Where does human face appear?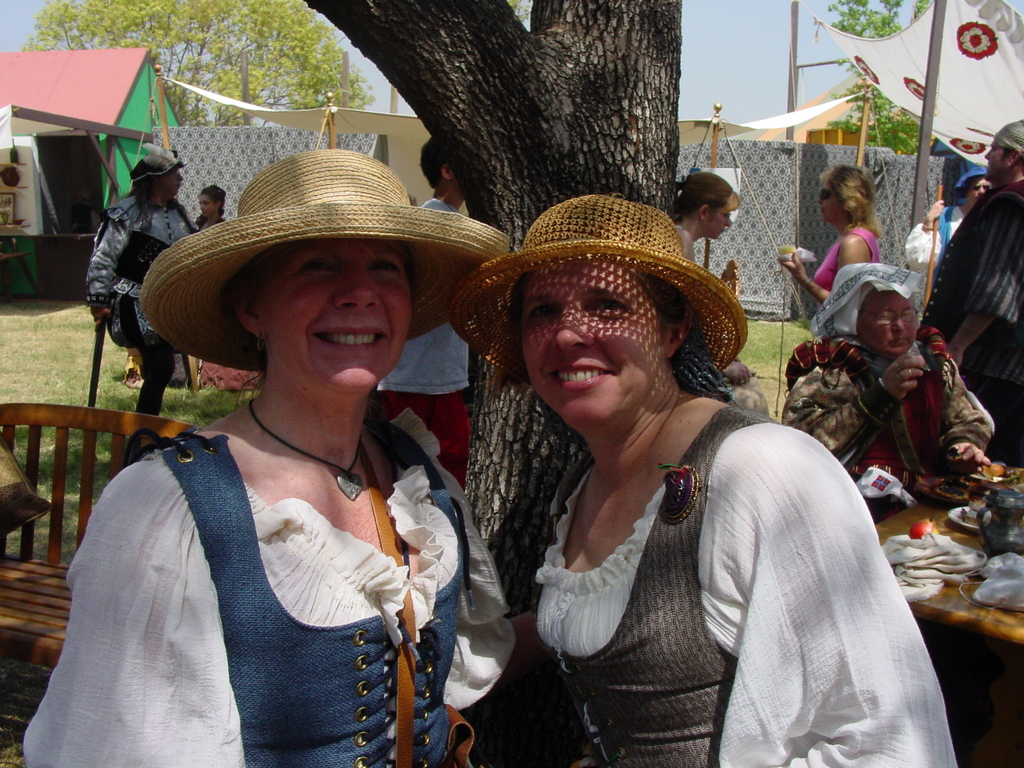
Appears at [x1=982, y1=125, x2=1010, y2=182].
